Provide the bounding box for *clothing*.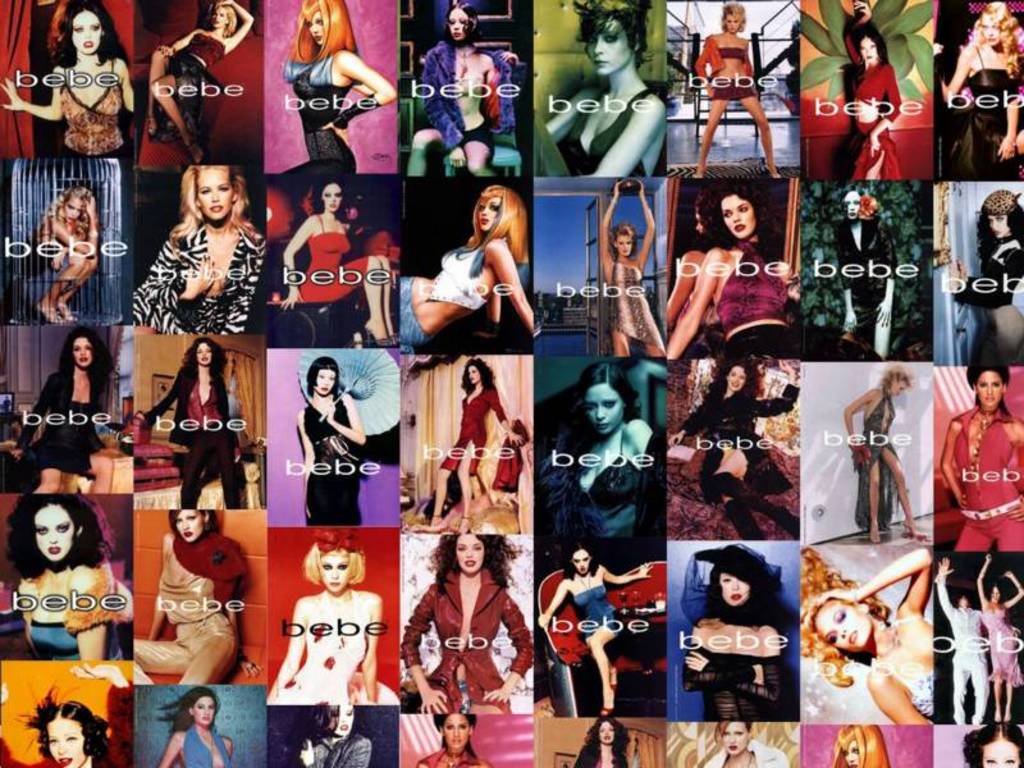
bbox=[397, 556, 535, 741].
